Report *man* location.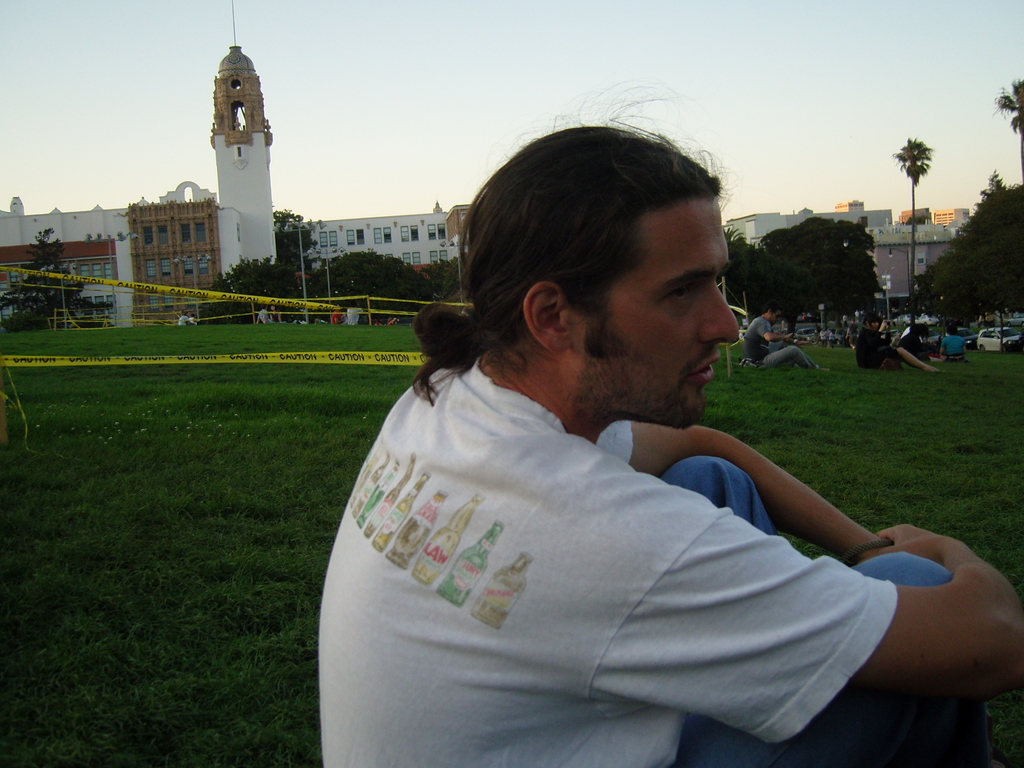
Report: (x1=255, y1=310, x2=271, y2=324).
